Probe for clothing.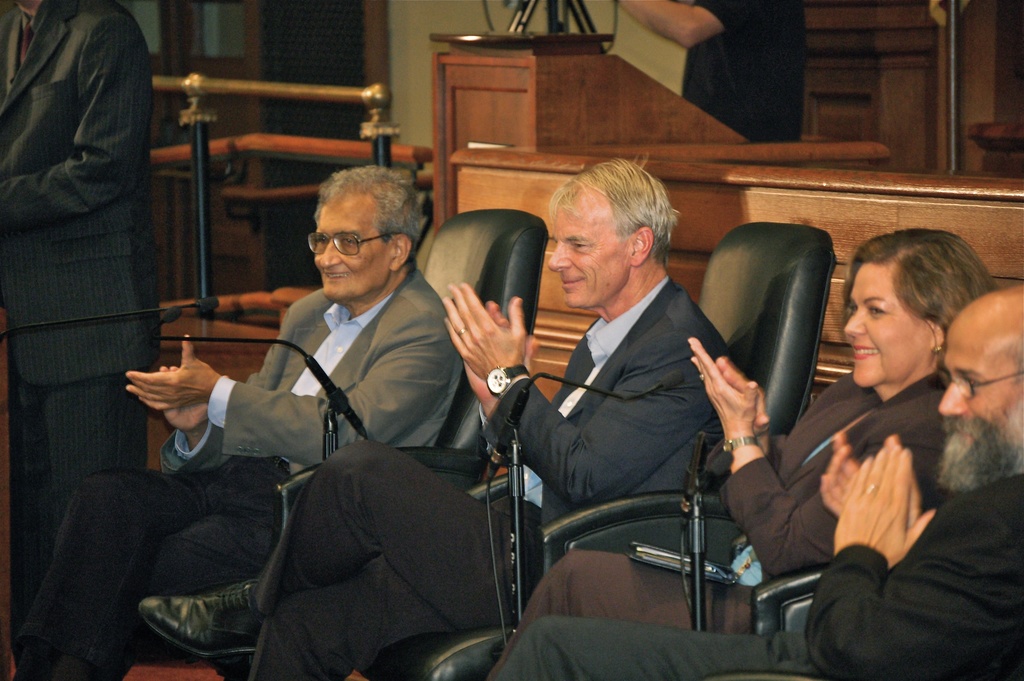
Probe result: 7,0,186,652.
